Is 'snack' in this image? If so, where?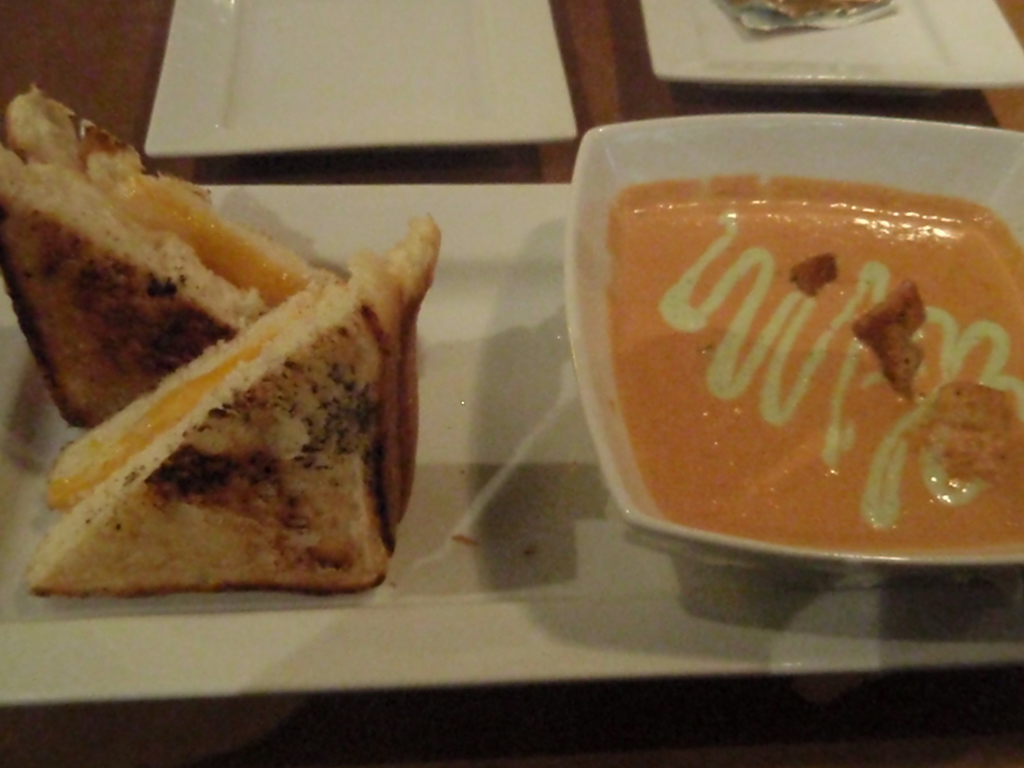
Yes, at <region>2, 131, 436, 581</region>.
